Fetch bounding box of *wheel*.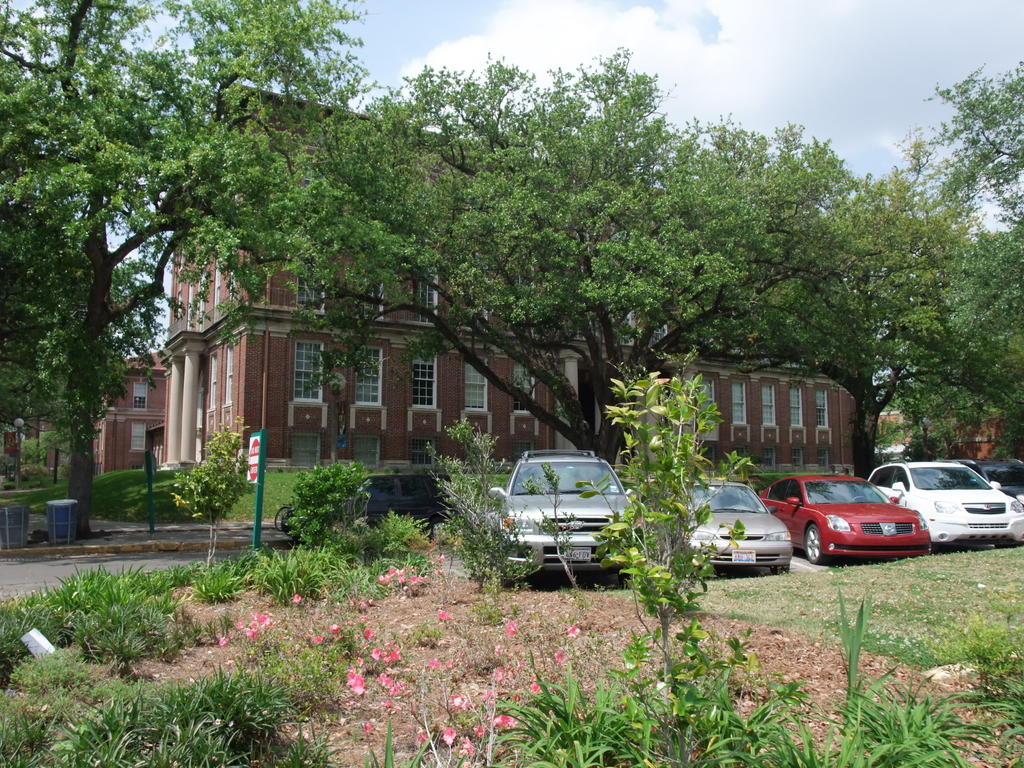
Bbox: left=798, top=522, right=824, bottom=561.
